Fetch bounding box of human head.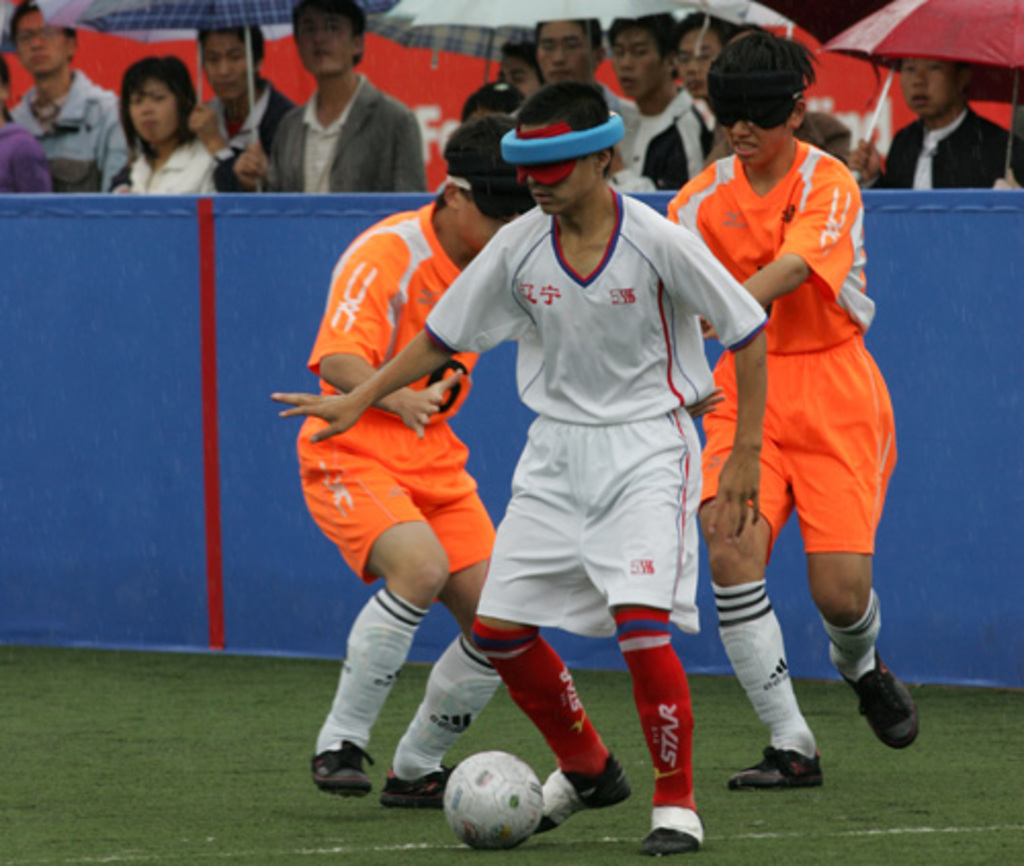
Bbox: 674,10,735,100.
